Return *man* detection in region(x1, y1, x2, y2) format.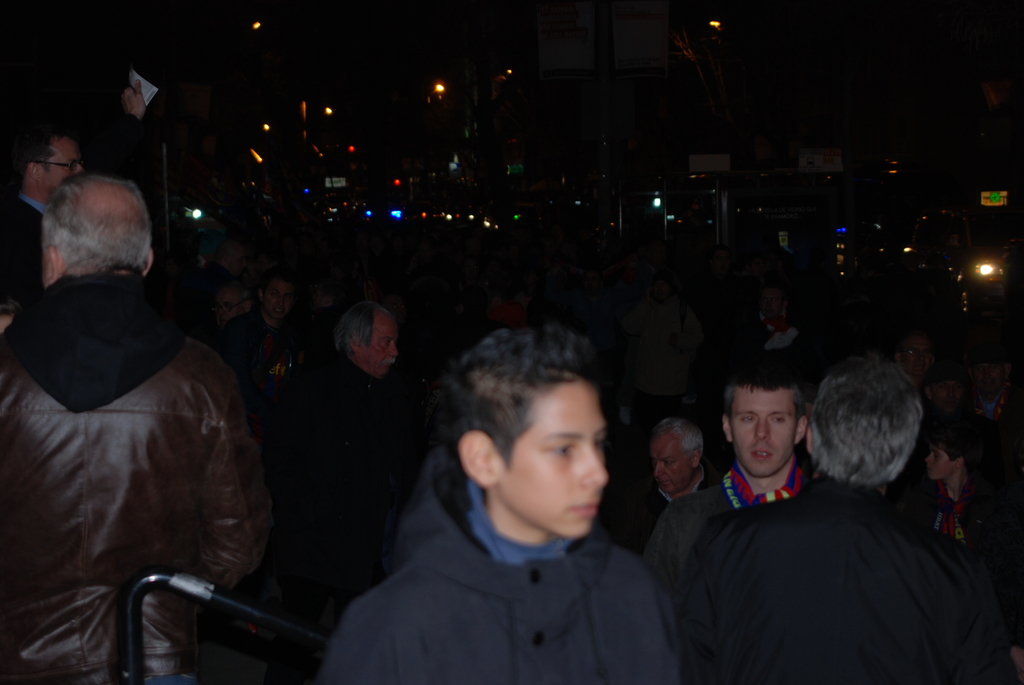
region(276, 349, 720, 684).
